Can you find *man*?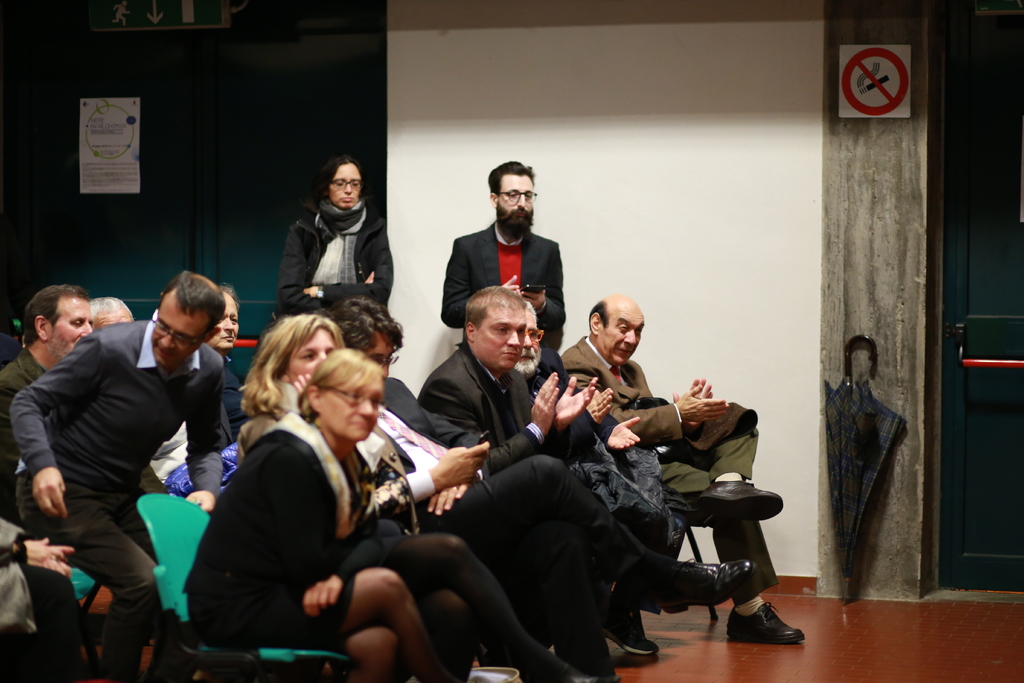
Yes, bounding box: 441, 159, 563, 334.
